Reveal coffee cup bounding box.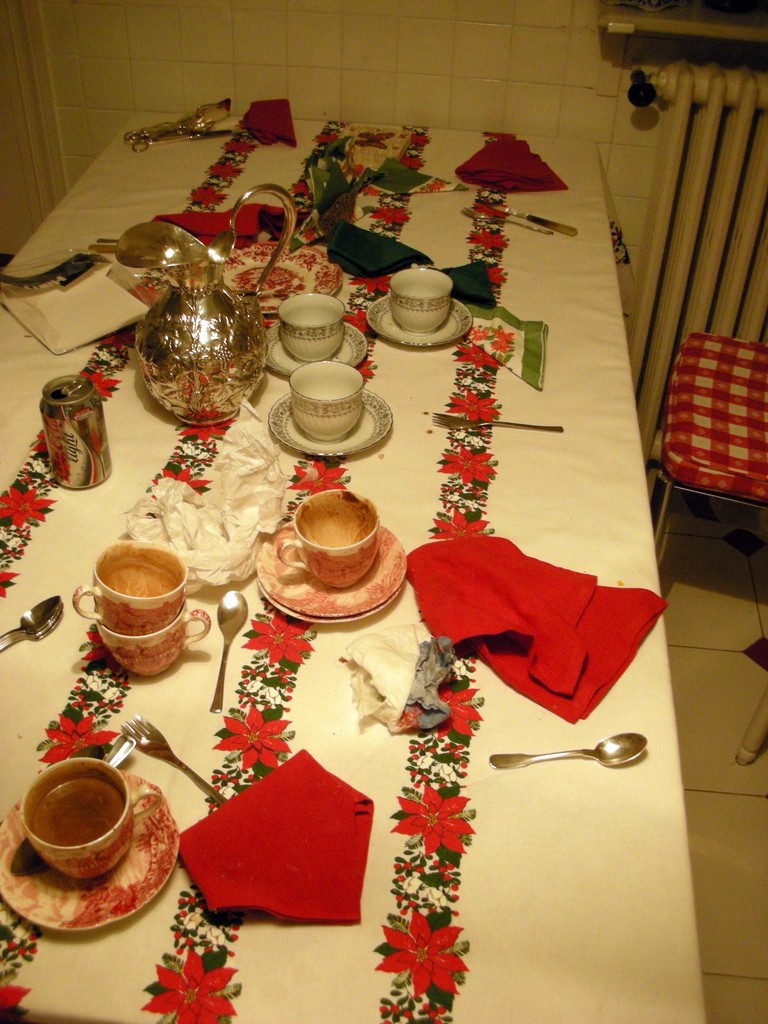
Revealed: x1=277, y1=290, x2=351, y2=367.
